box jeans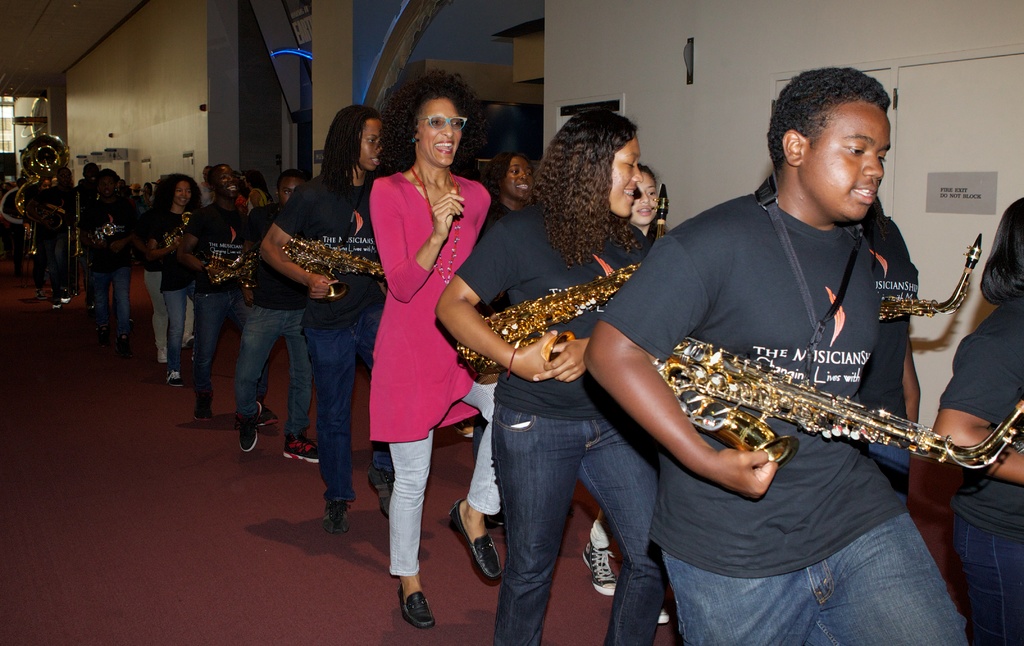
[x1=159, y1=282, x2=194, y2=369]
